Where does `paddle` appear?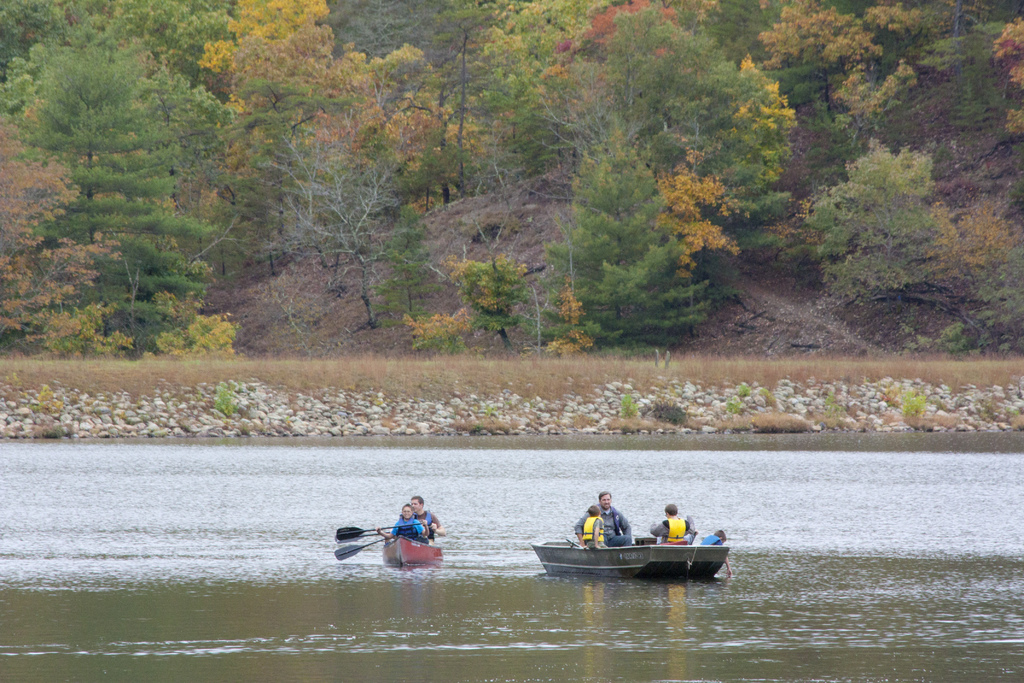
Appears at [330,529,397,564].
